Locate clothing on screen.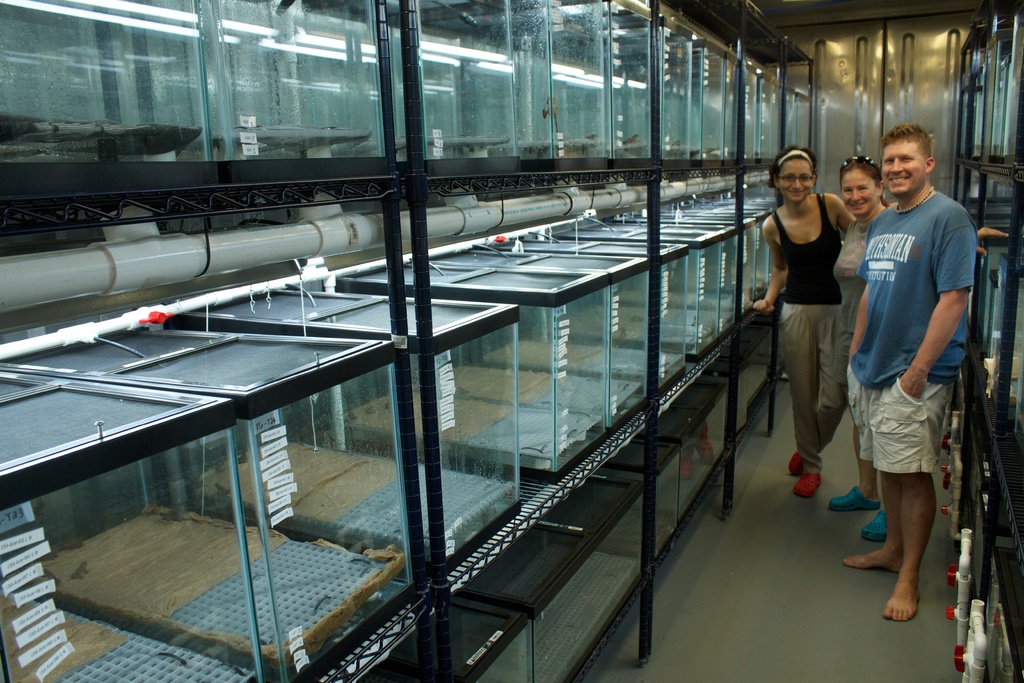
On screen at bbox=[836, 206, 888, 422].
